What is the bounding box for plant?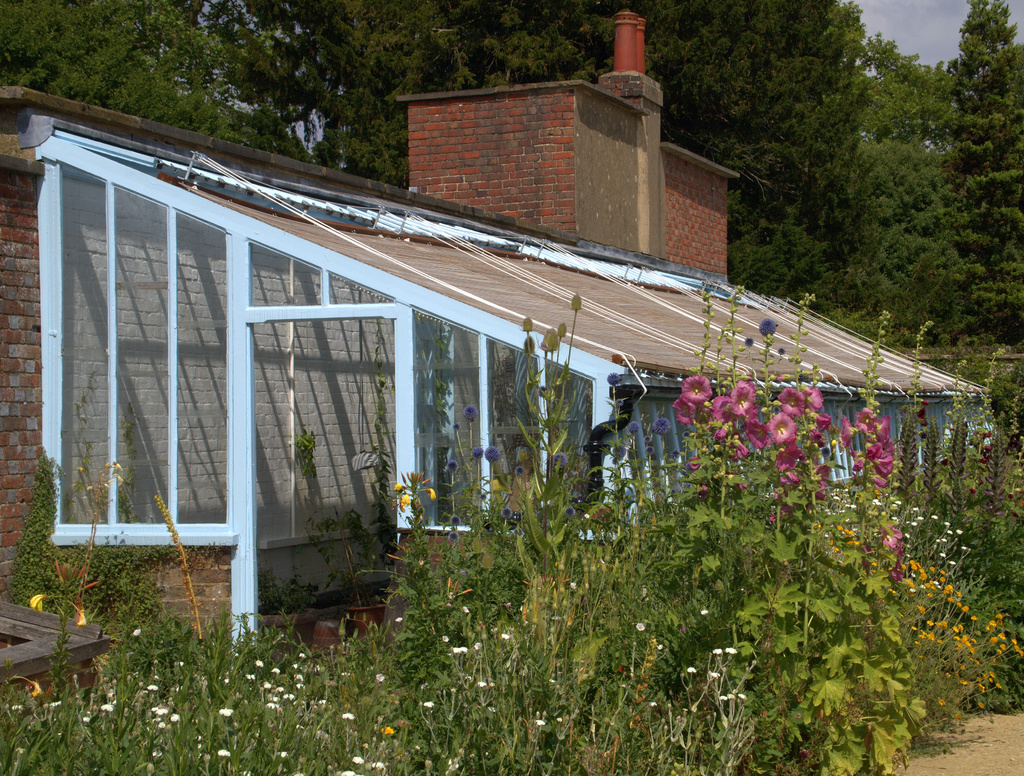
detection(825, 520, 1023, 743).
